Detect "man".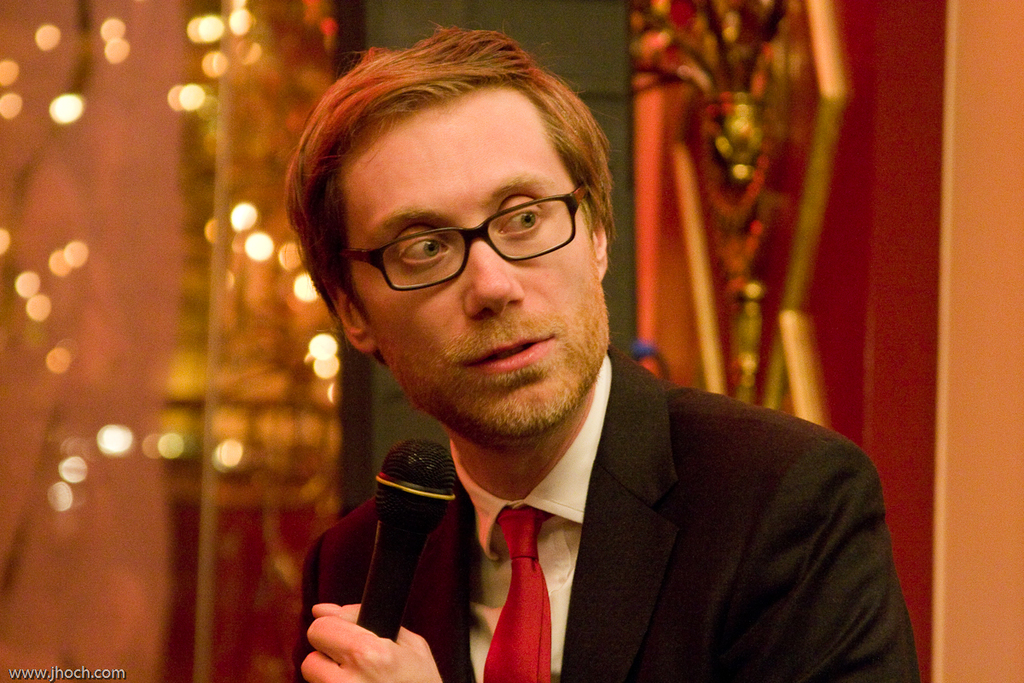
Detected at <region>215, 61, 911, 680</region>.
